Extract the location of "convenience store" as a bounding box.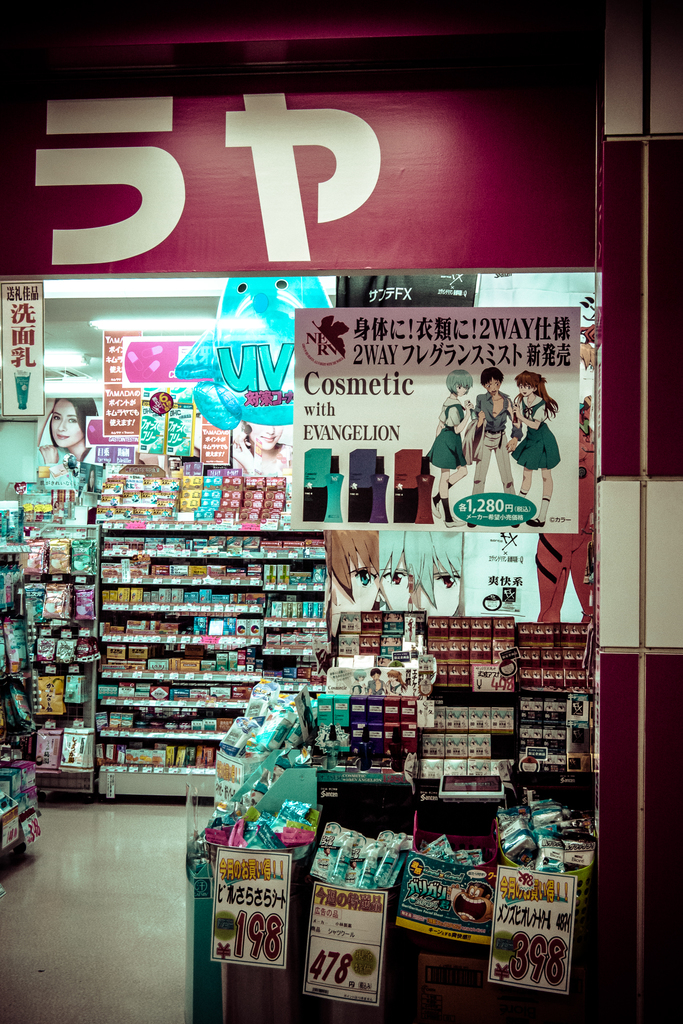
x1=31, y1=158, x2=663, y2=993.
